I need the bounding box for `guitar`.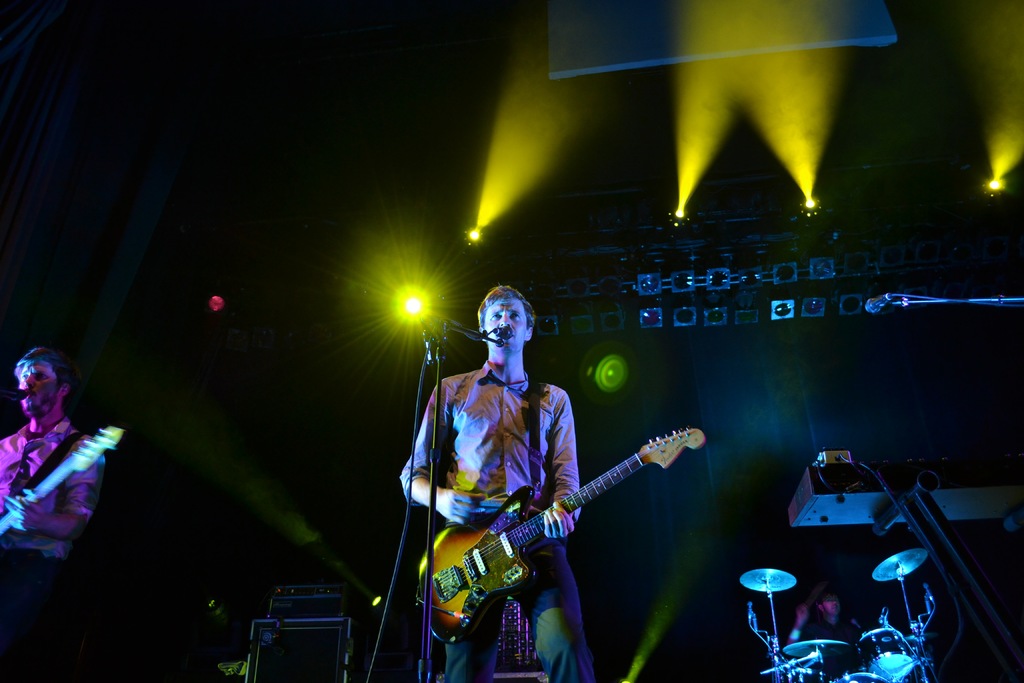
Here it is: {"x1": 0, "y1": 423, "x2": 120, "y2": 532}.
